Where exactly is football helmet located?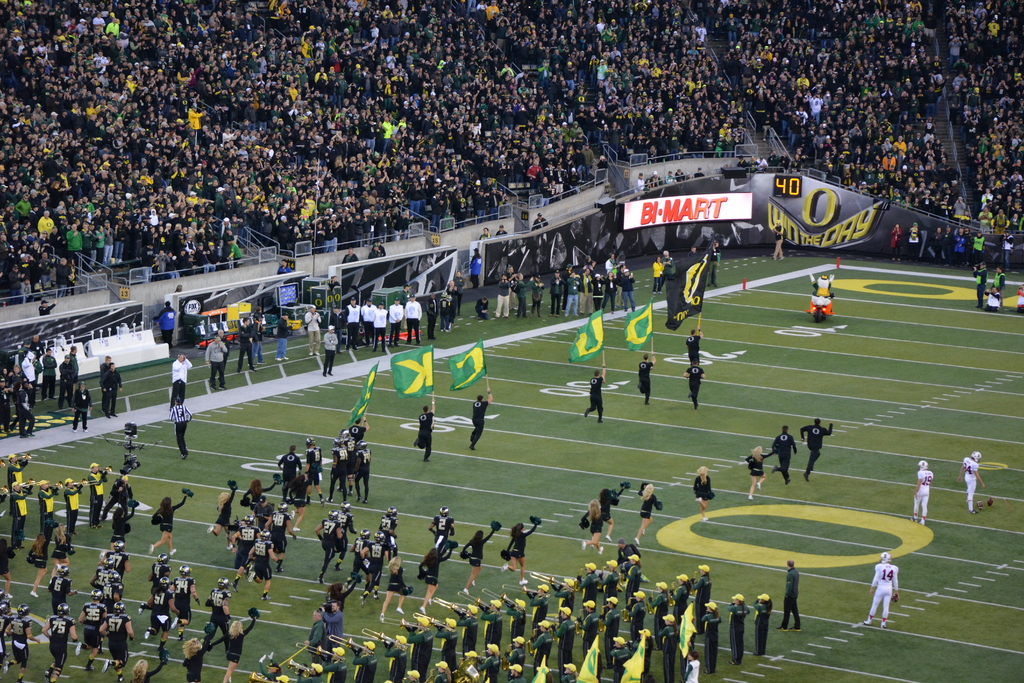
Its bounding box is (260,527,271,541).
